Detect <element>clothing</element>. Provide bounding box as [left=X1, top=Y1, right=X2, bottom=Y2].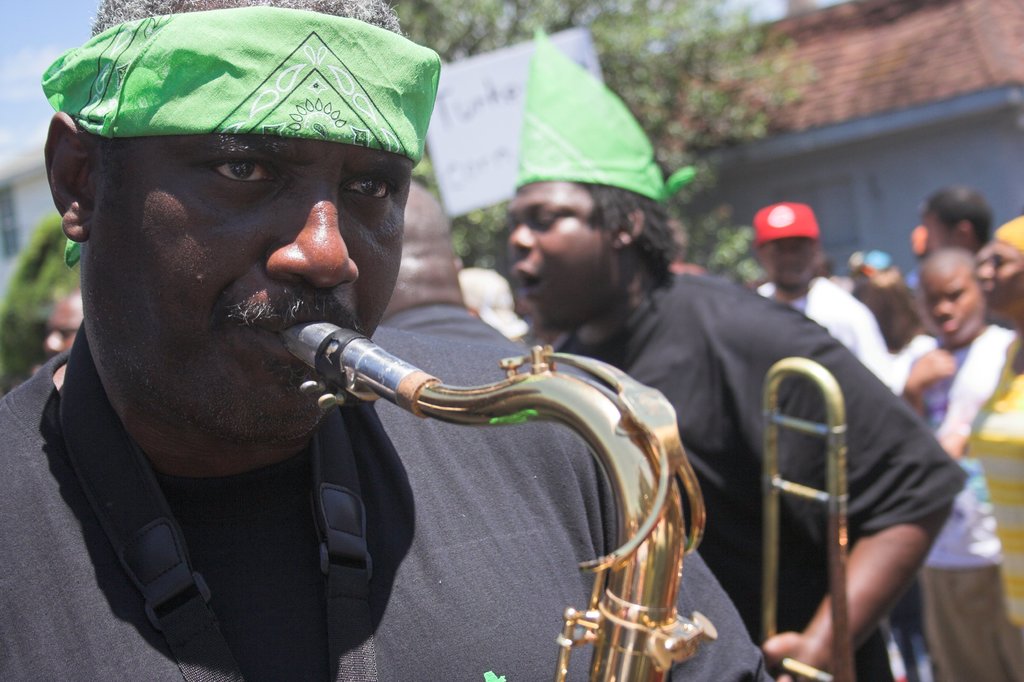
[left=376, top=293, right=509, bottom=346].
